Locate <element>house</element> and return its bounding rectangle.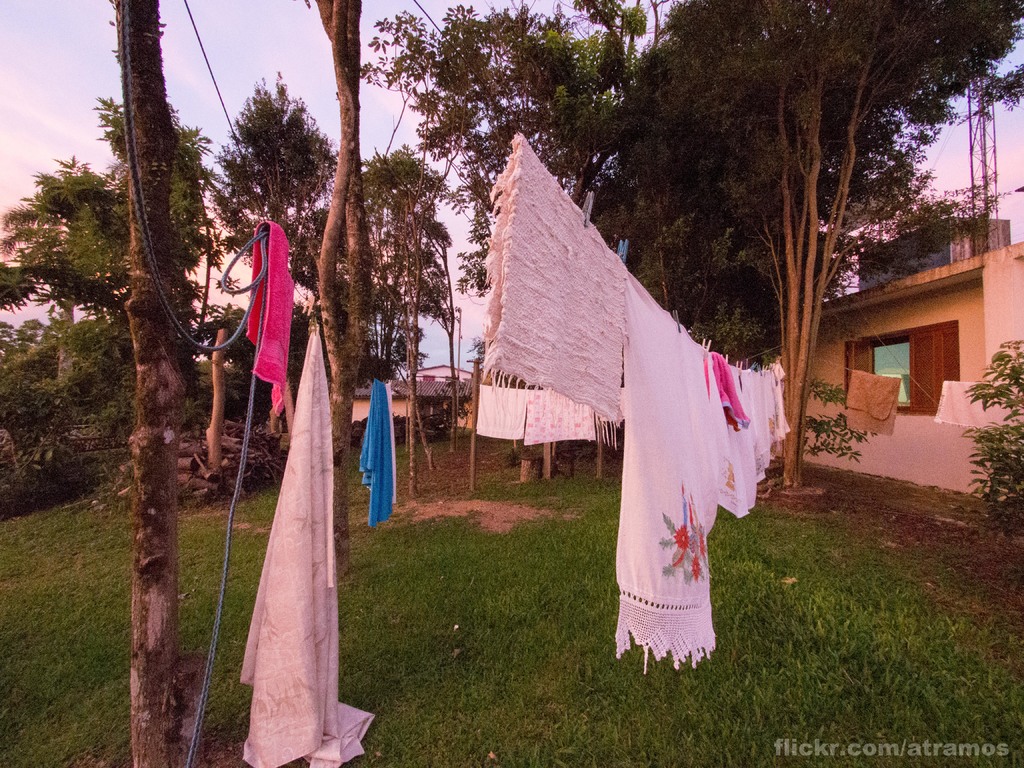
bbox=[767, 218, 1023, 515].
